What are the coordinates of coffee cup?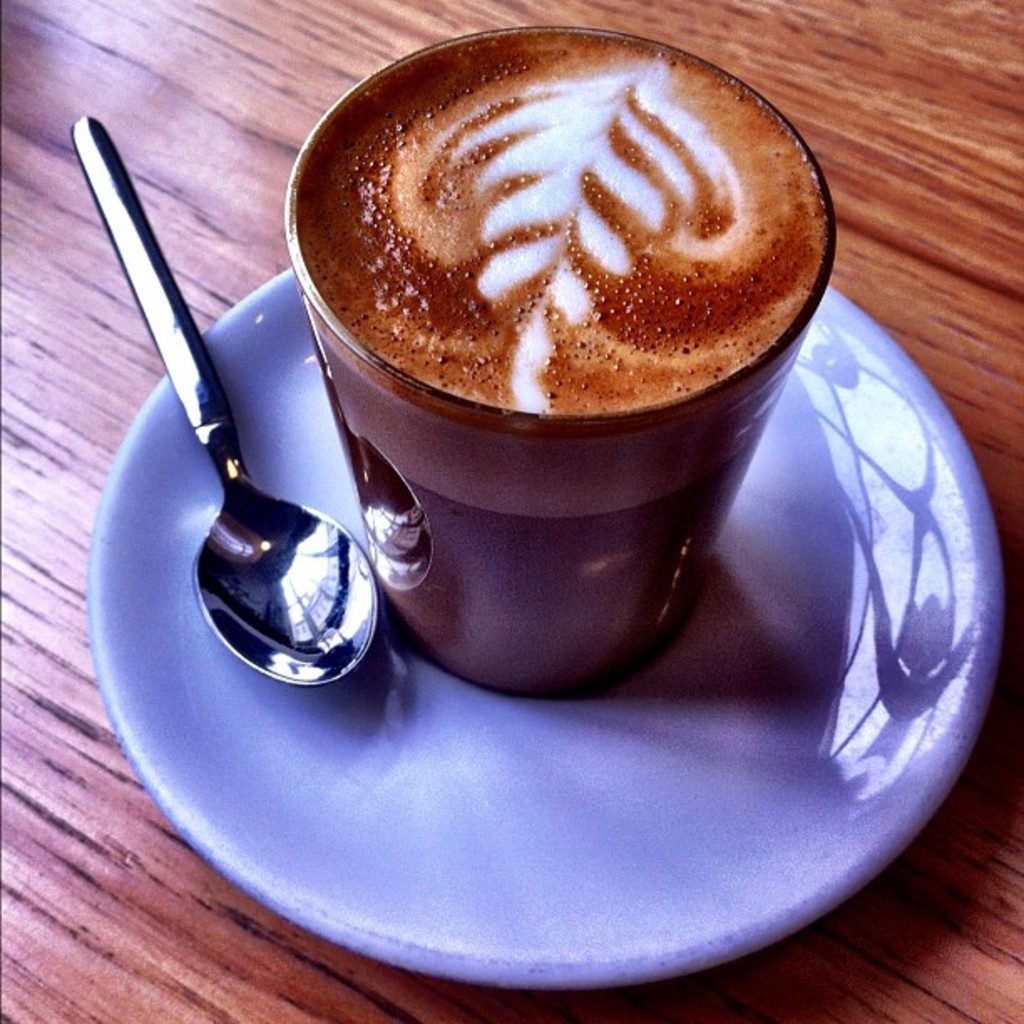
(left=283, top=25, right=838, bottom=706).
